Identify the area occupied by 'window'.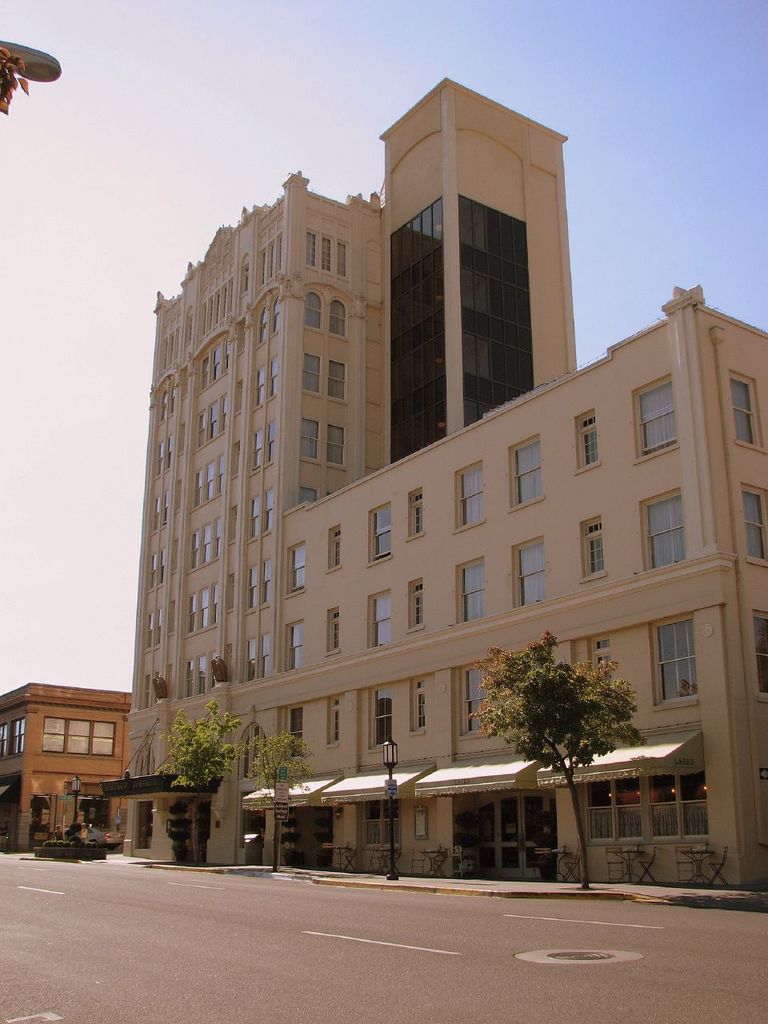
Area: [left=658, top=618, right=732, bottom=704].
